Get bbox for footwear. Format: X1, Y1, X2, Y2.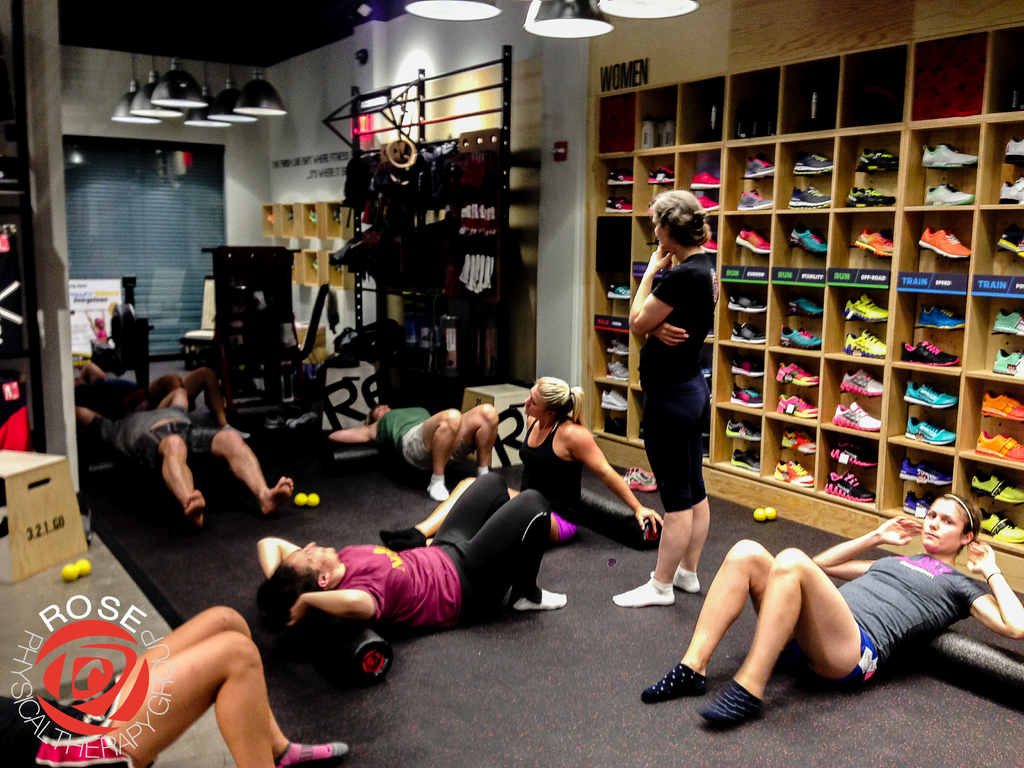
842, 329, 886, 355.
